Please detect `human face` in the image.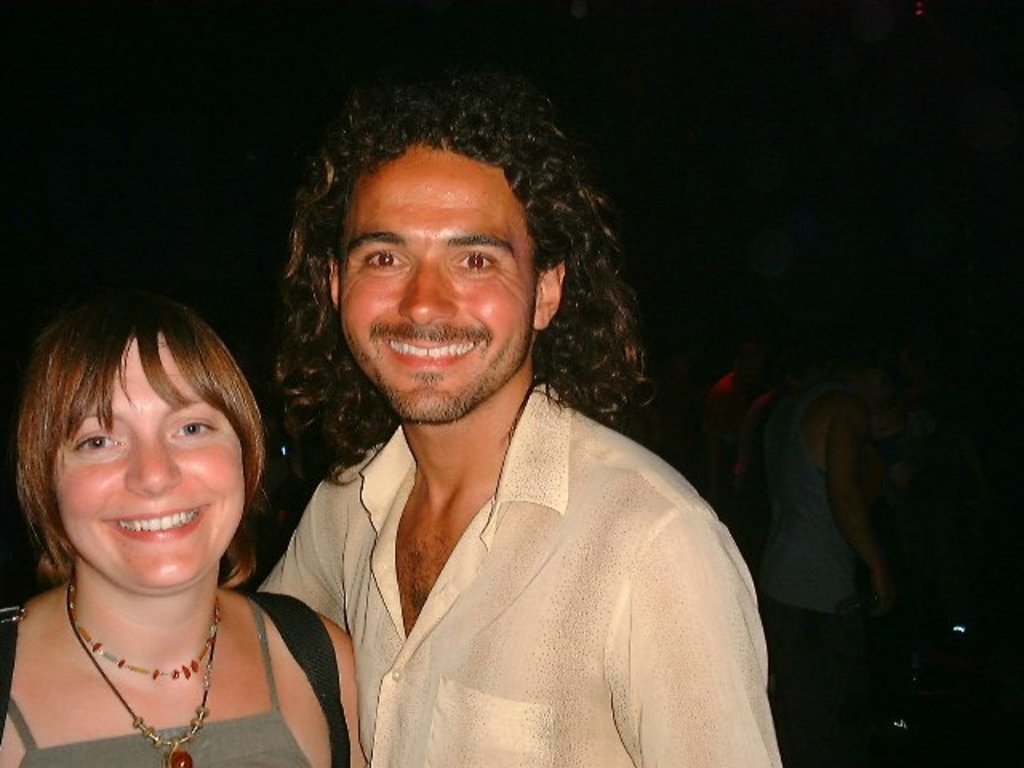
locate(48, 341, 248, 594).
